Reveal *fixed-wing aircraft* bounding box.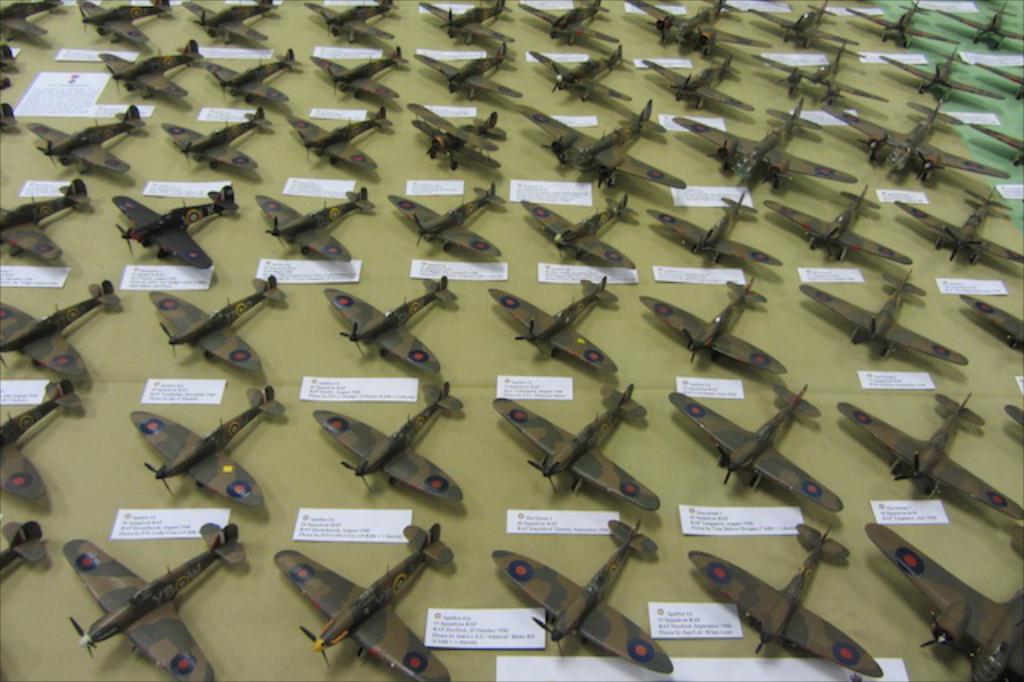
Revealed: detection(514, 192, 634, 271).
